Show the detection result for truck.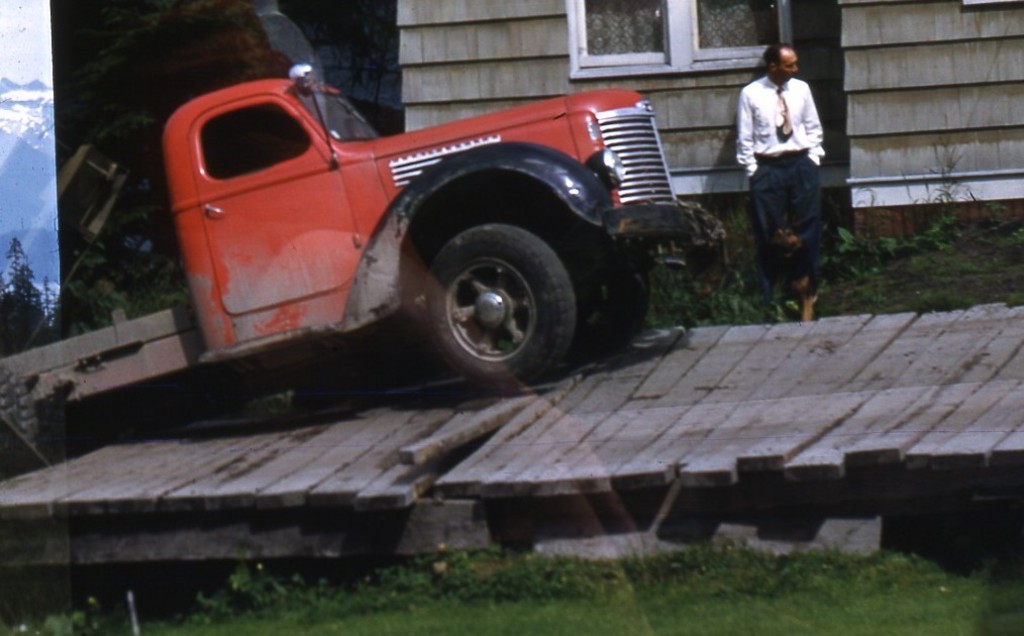
[left=94, top=34, right=802, bottom=460].
